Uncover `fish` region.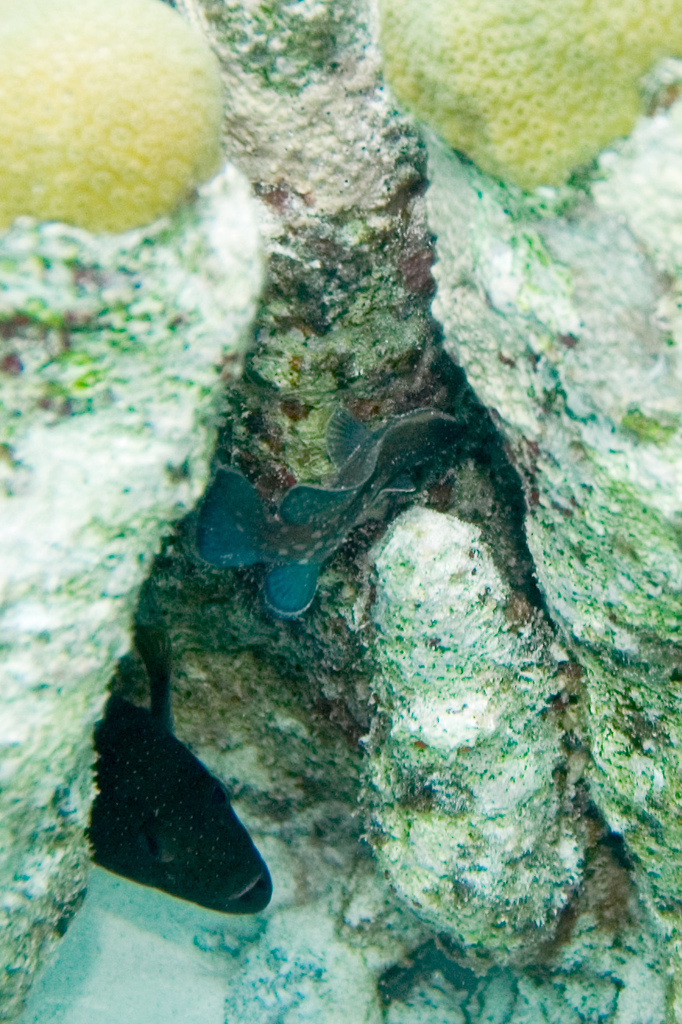
Uncovered: (196, 402, 464, 618).
